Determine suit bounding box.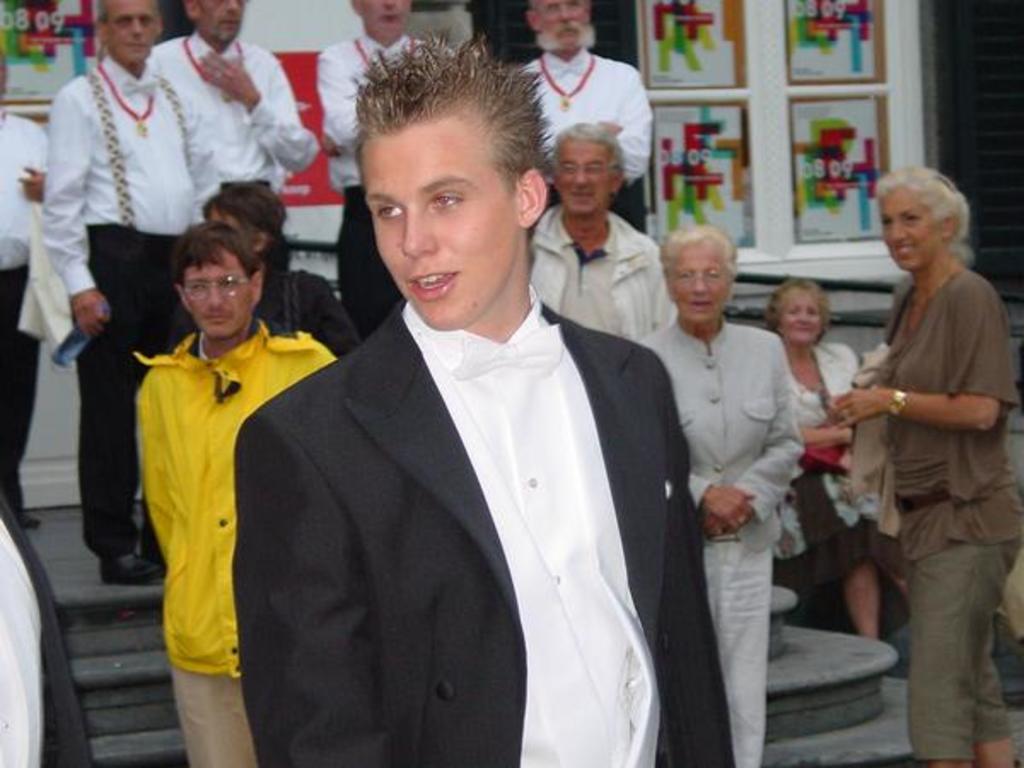
Determined: 169:283:660:759.
